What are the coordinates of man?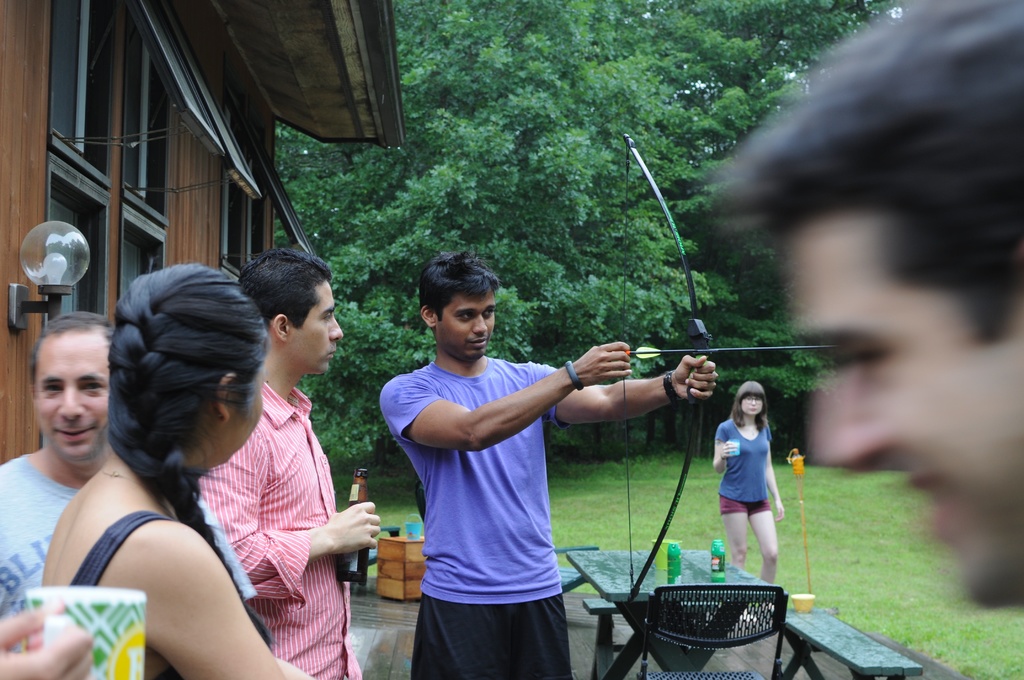
locate(392, 257, 630, 679).
